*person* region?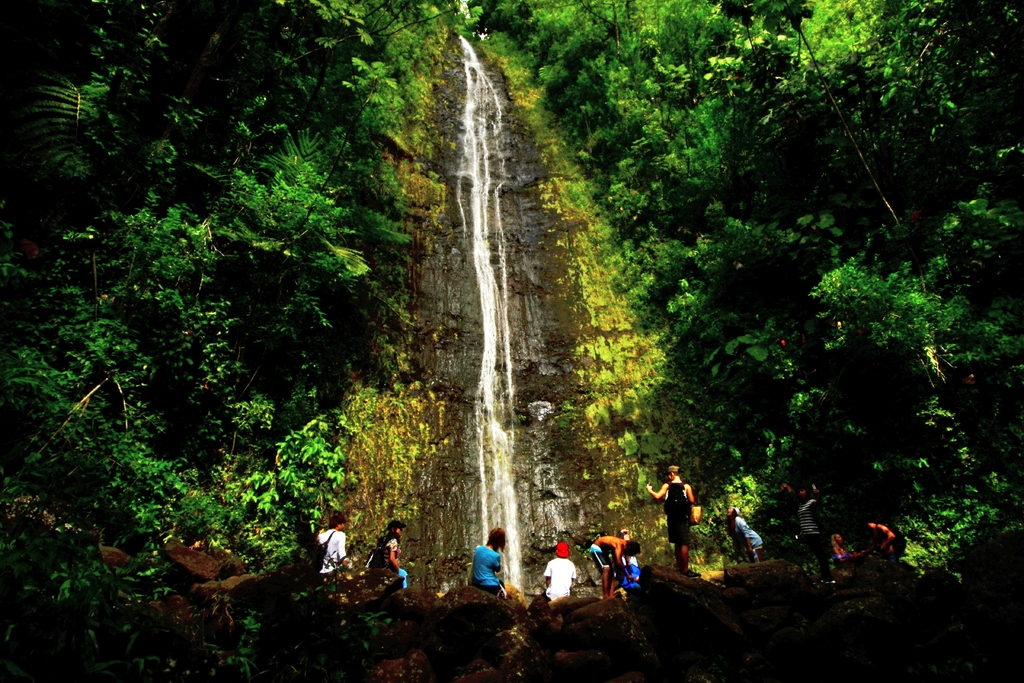
316,515,351,575
